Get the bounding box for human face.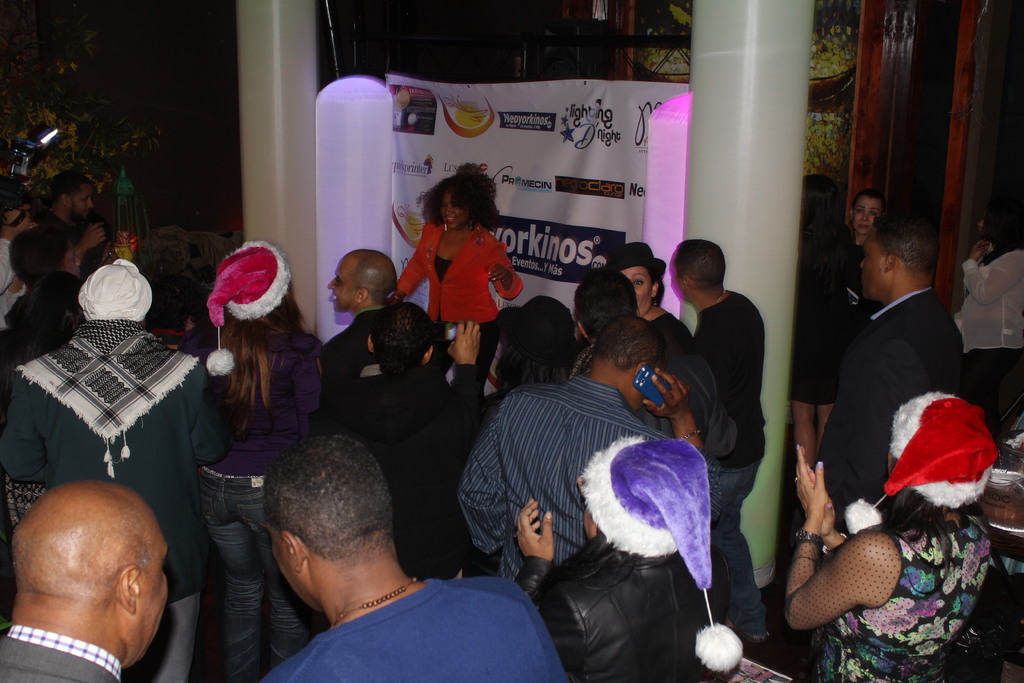
bbox(275, 523, 317, 611).
